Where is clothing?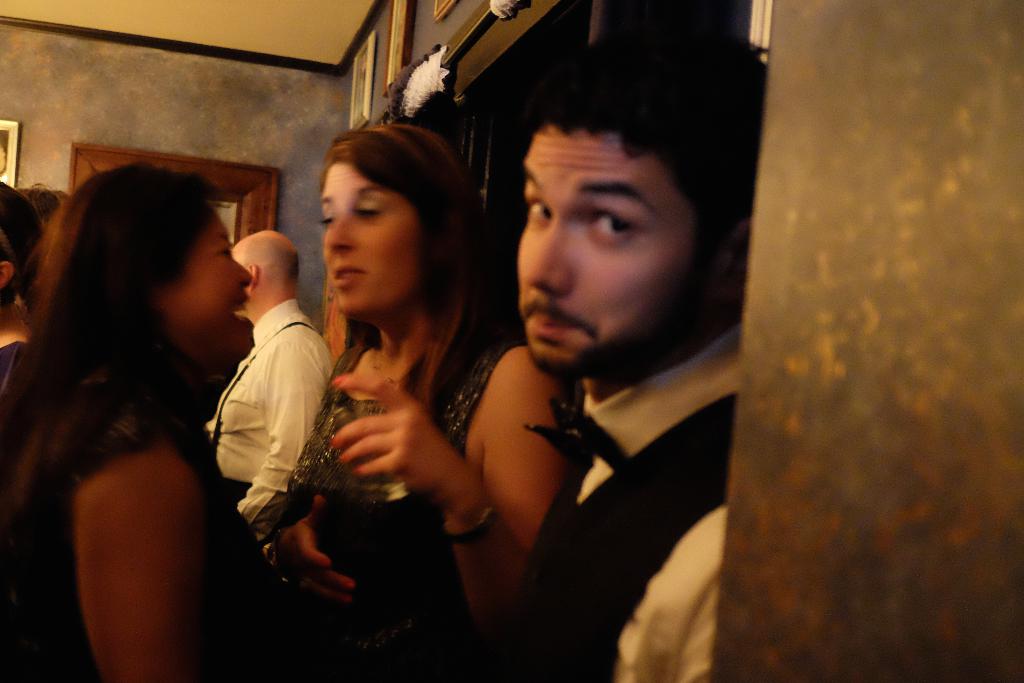
[0,363,284,682].
